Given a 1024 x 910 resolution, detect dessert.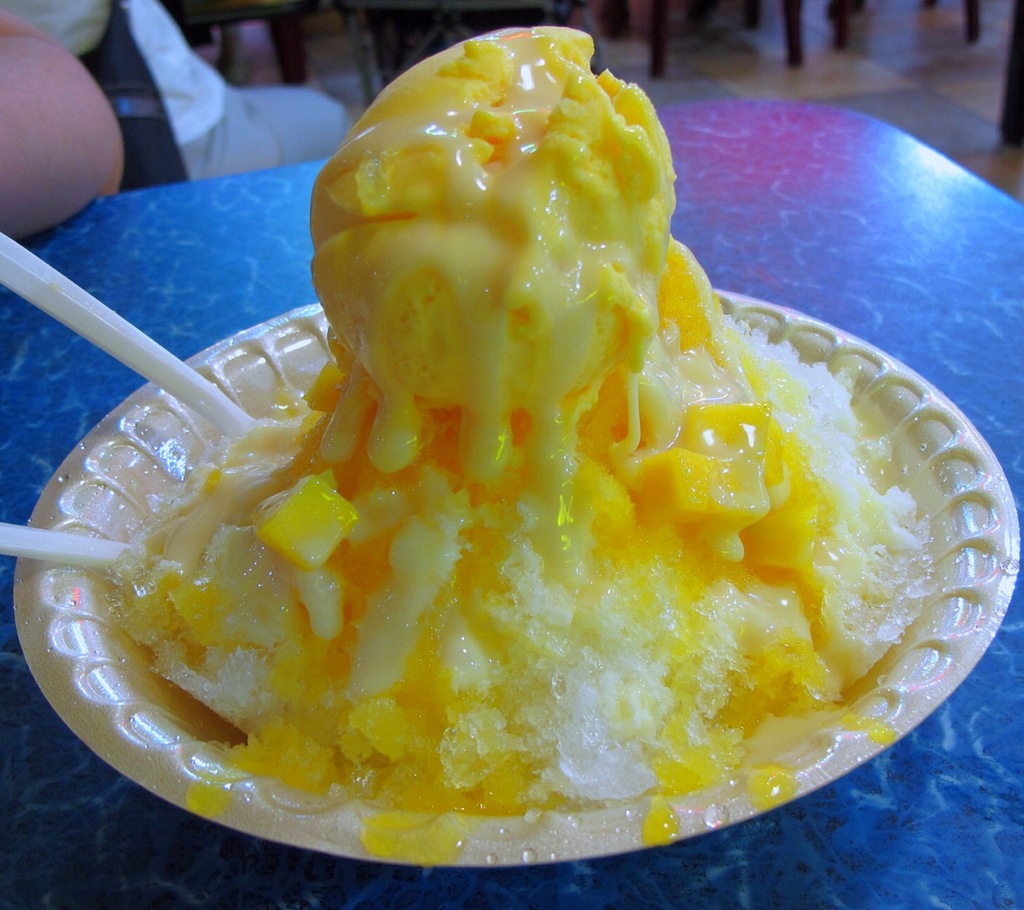
<bbox>110, 82, 974, 884</bbox>.
